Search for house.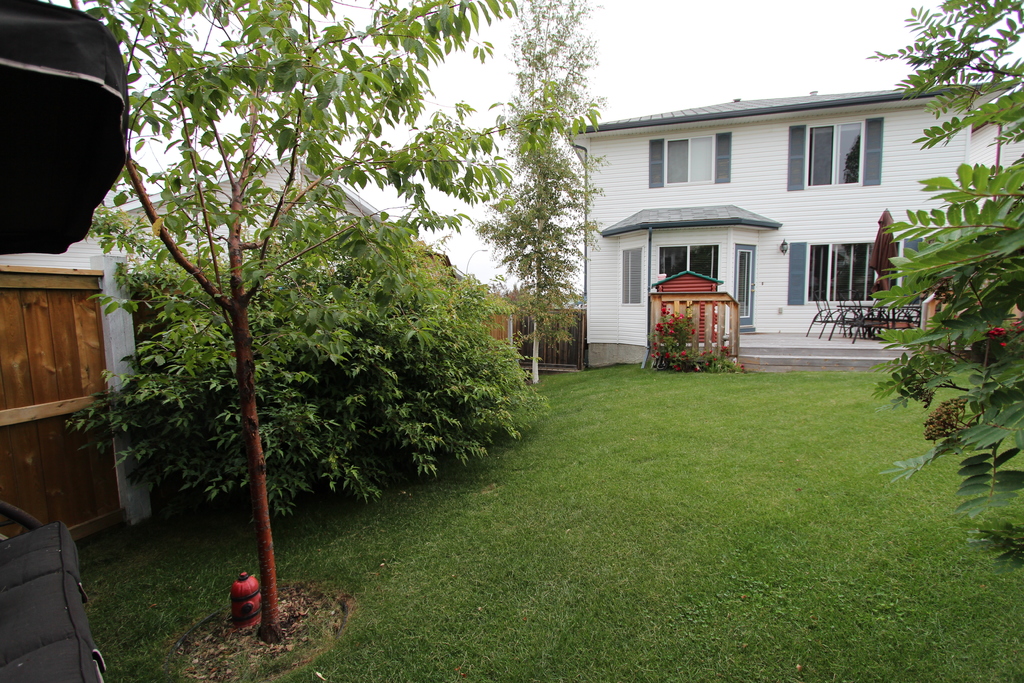
Found at [410, 239, 552, 378].
